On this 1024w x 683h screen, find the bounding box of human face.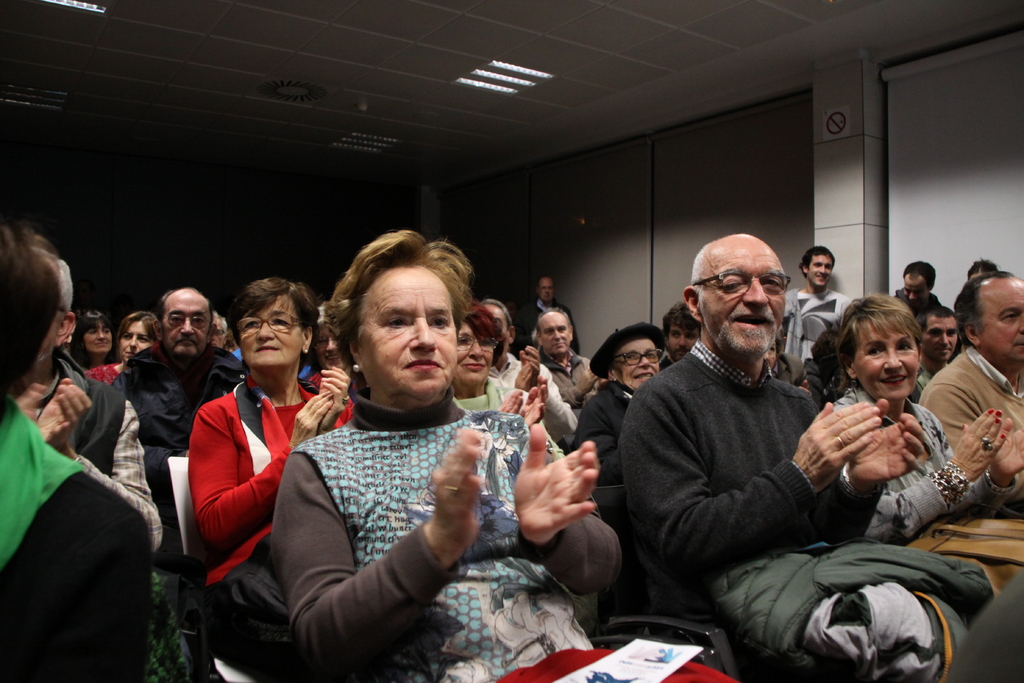
Bounding box: BBox(456, 320, 499, 388).
